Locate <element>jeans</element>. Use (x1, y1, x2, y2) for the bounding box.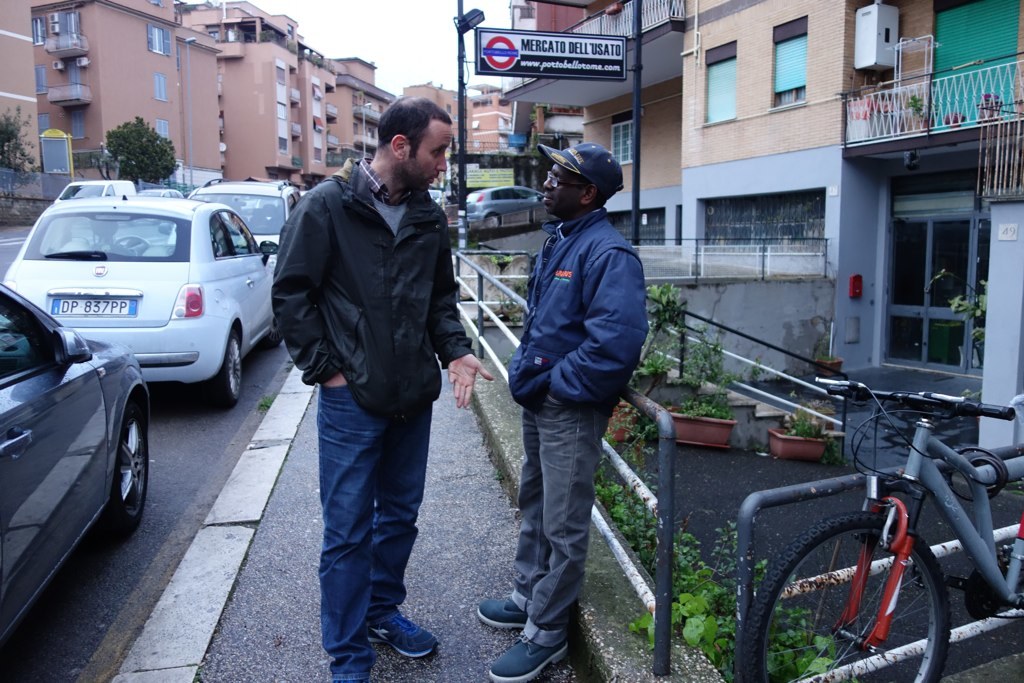
(497, 378, 622, 663).
